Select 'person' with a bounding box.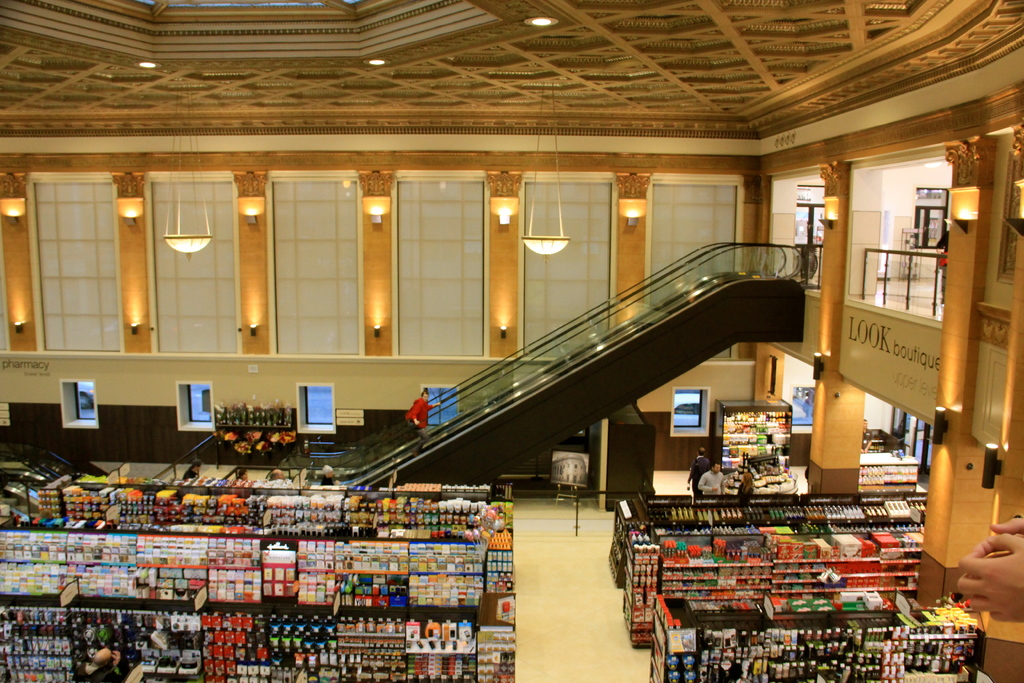
x1=408, y1=390, x2=440, y2=437.
